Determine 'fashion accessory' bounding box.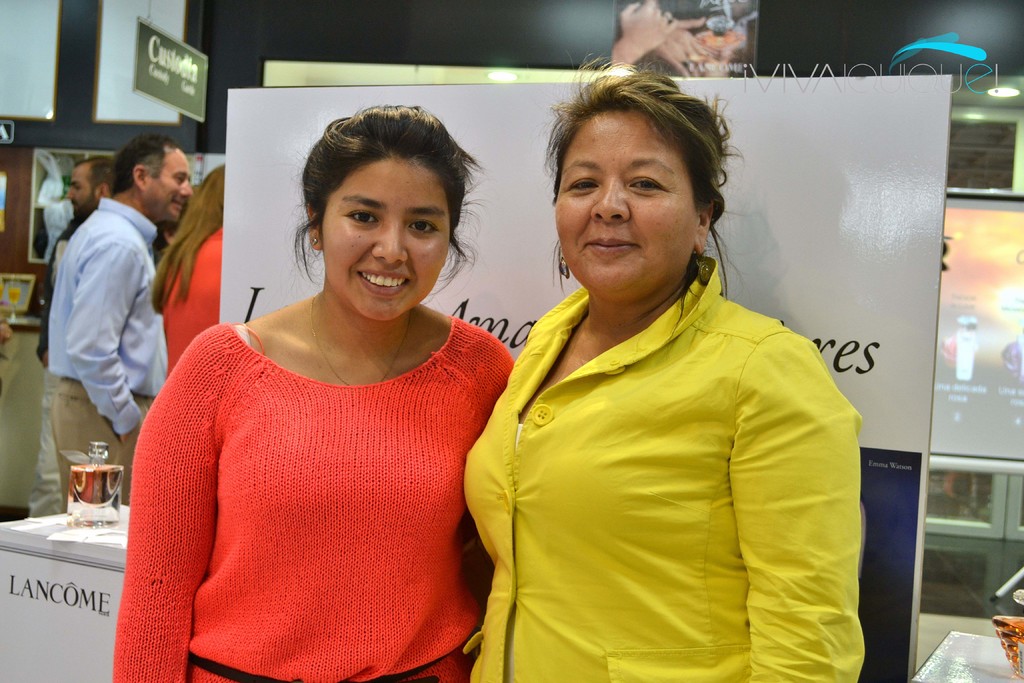
Determined: [556, 245, 573, 280].
